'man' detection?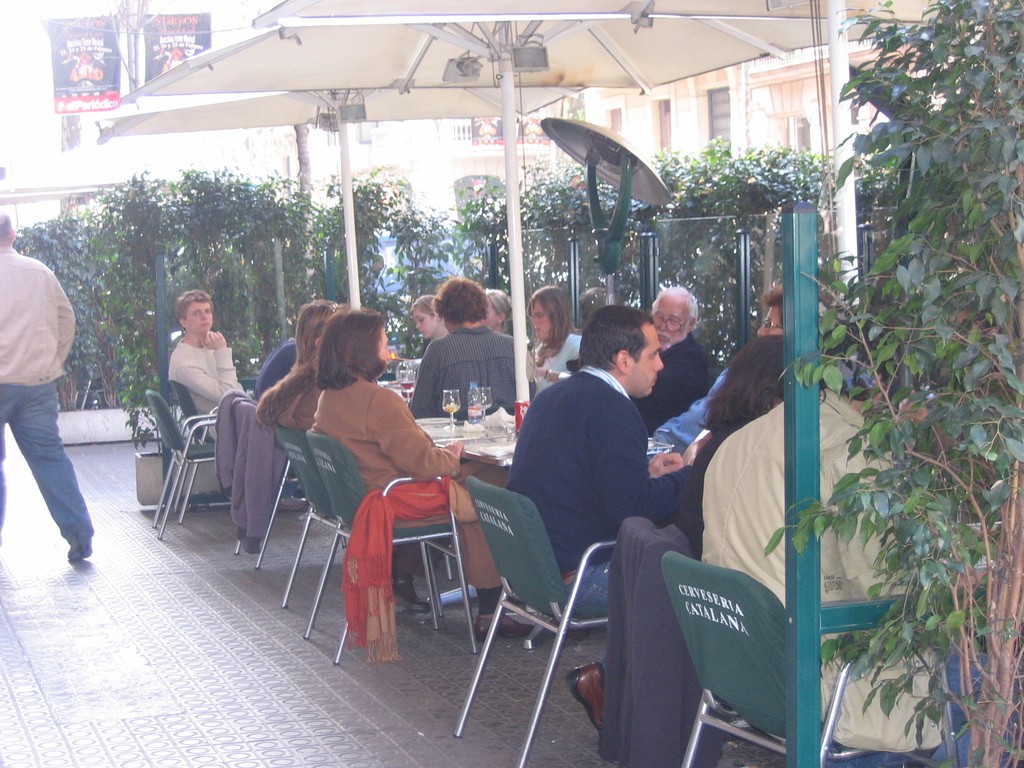
pyautogui.locateOnScreen(154, 289, 244, 406)
